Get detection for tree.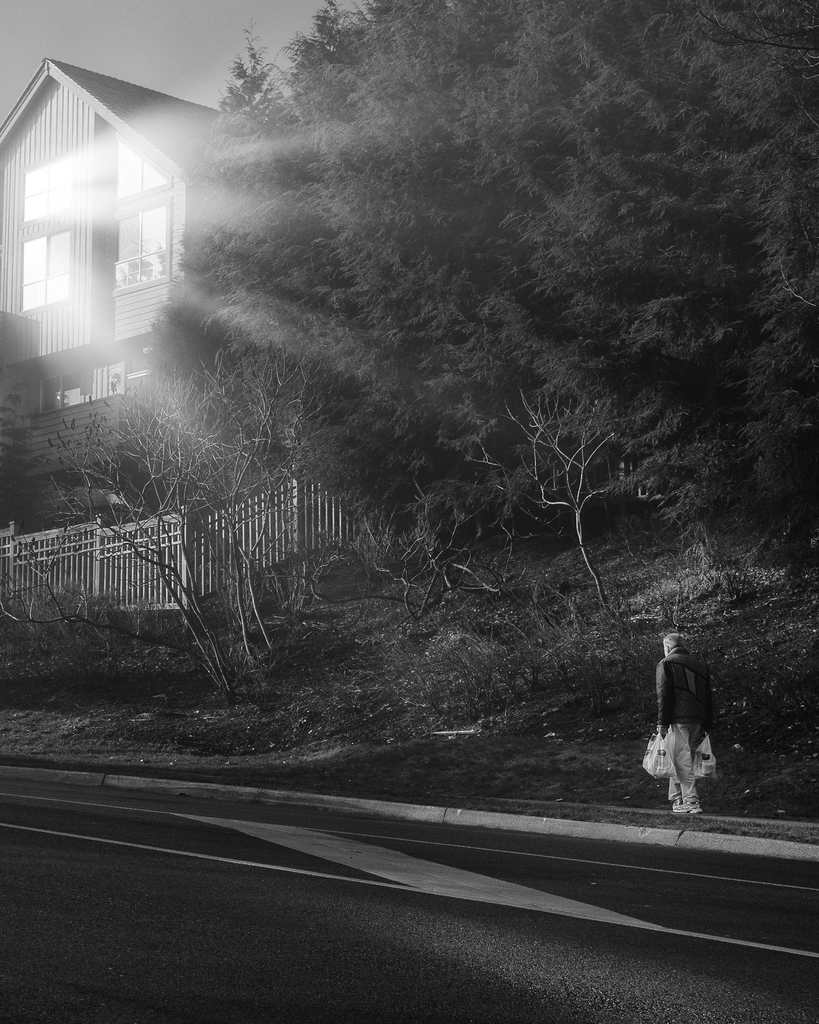
Detection: (left=147, top=47, right=431, bottom=552).
